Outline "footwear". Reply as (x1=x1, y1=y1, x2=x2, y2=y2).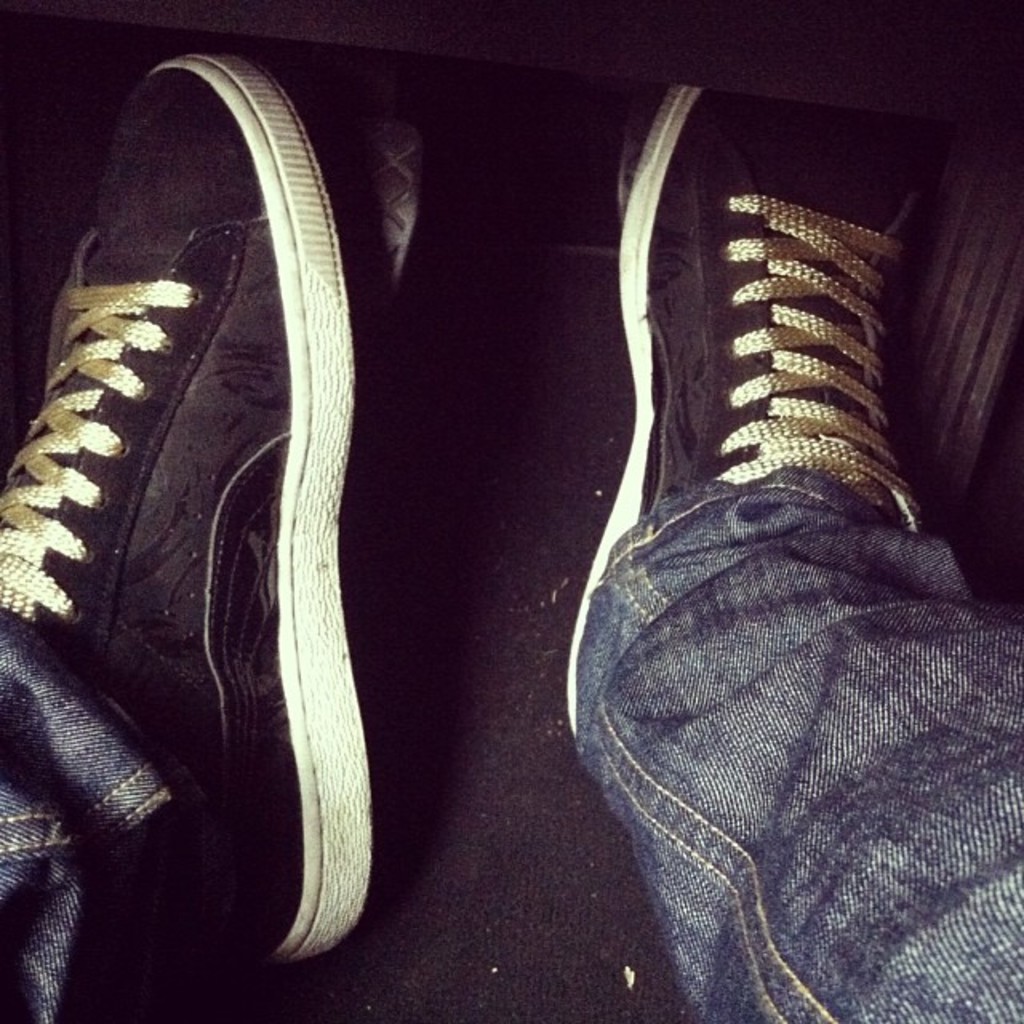
(x1=11, y1=56, x2=902, y2=1023).
